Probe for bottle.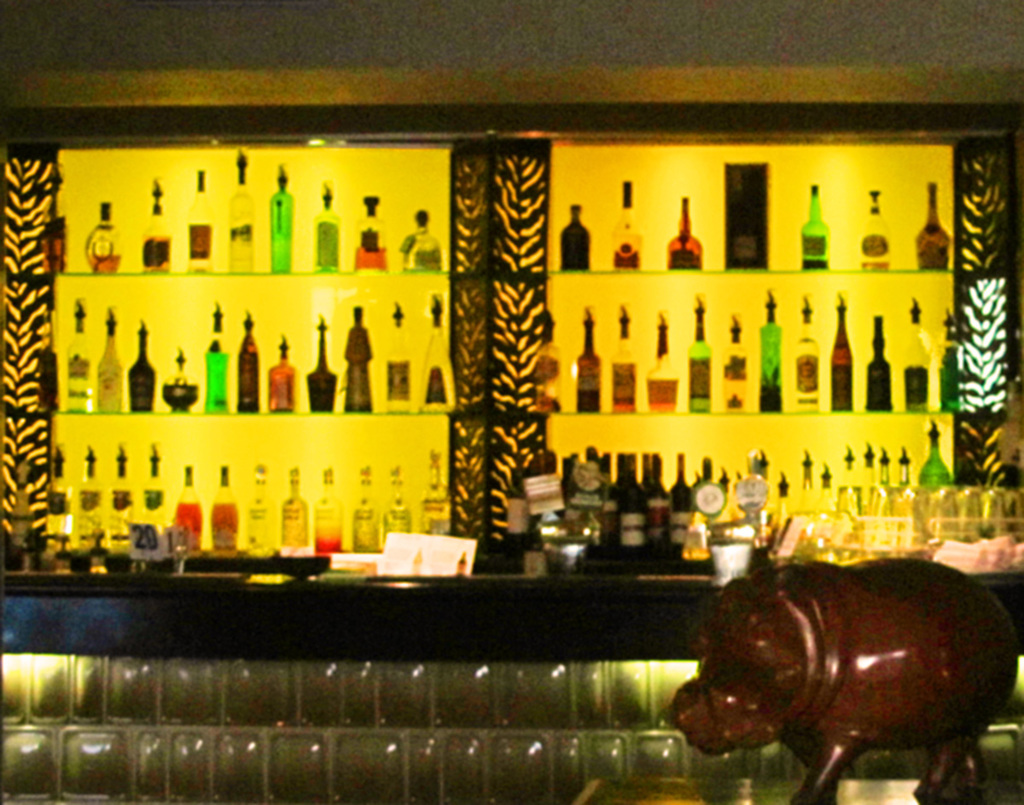
Probe result: [x1=401, y1=210, x2=440, y2=271].
